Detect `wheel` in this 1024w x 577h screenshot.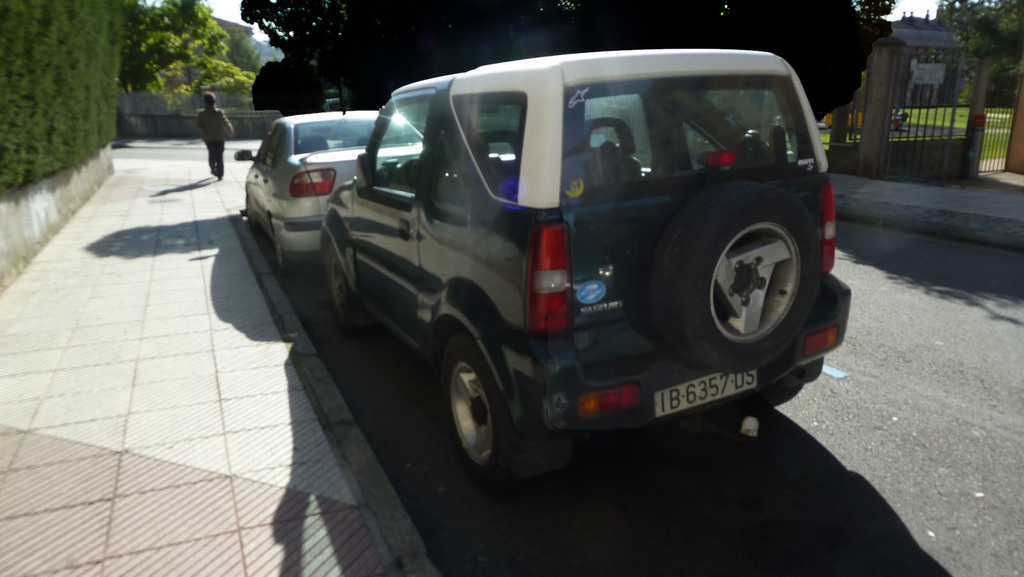
Detection: 323/228/387/338.
